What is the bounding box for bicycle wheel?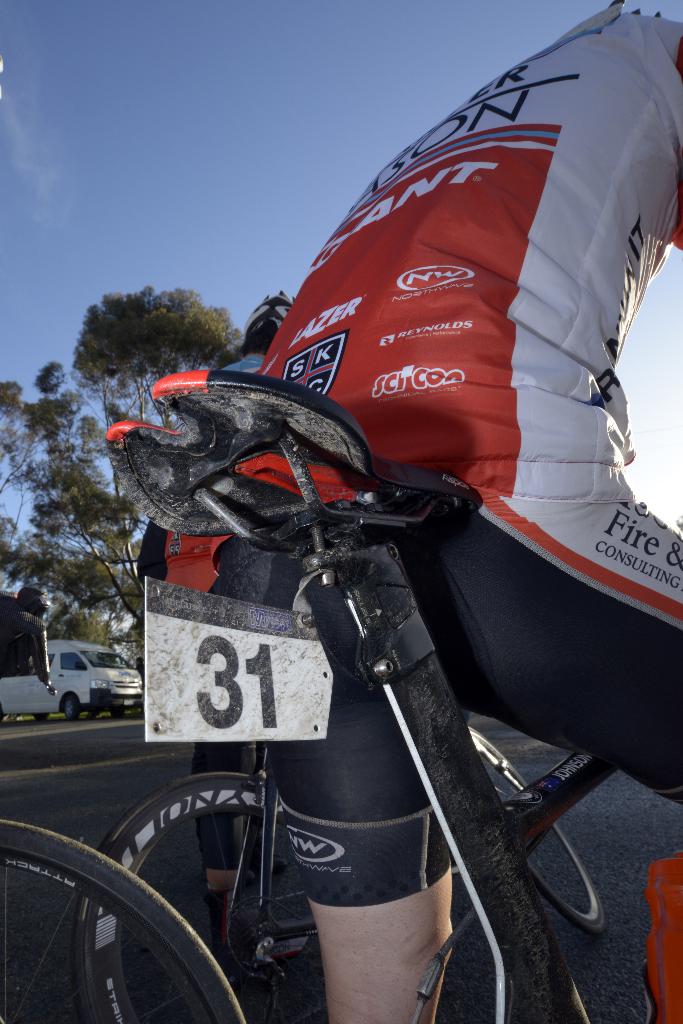
[x1=67, y1=767, x2=460, y2=1023].
